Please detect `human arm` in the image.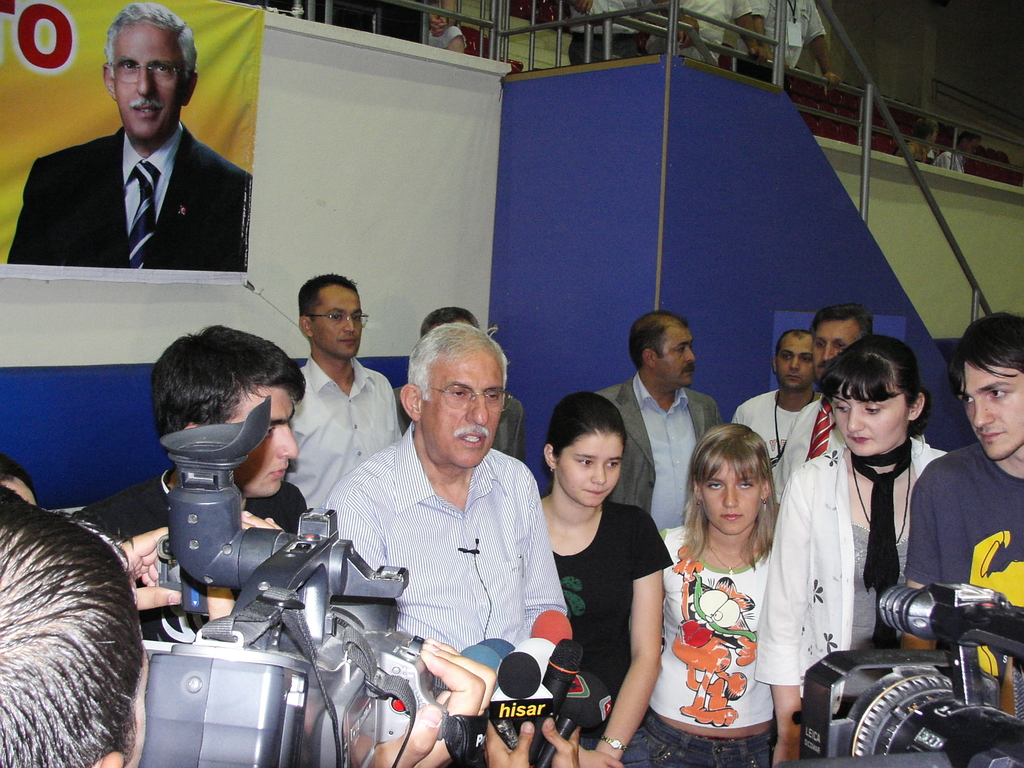
region(370, 379, 417, 462).
